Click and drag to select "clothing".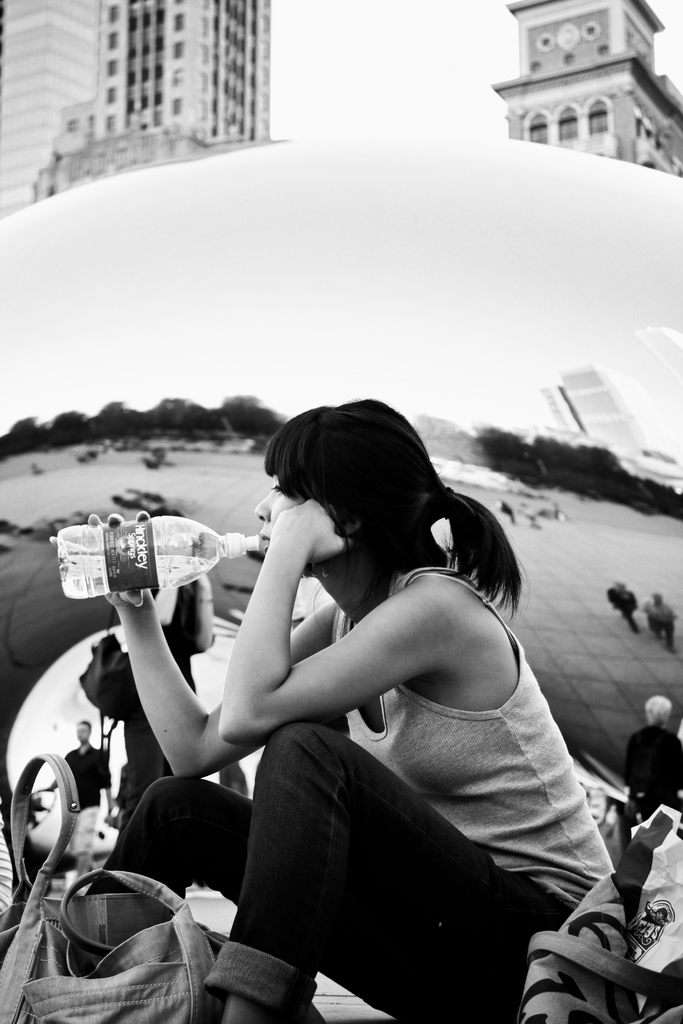
Selection: rect(621, 719, 682, 815).
